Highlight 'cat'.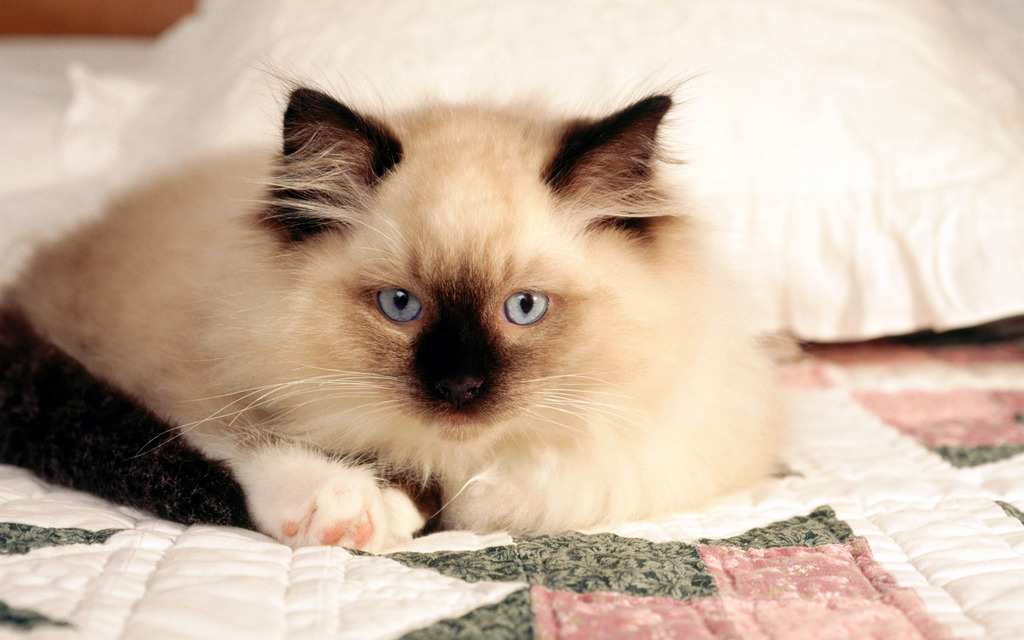
Highlighted region: left=0, top=63, right=786, bottom=551.
